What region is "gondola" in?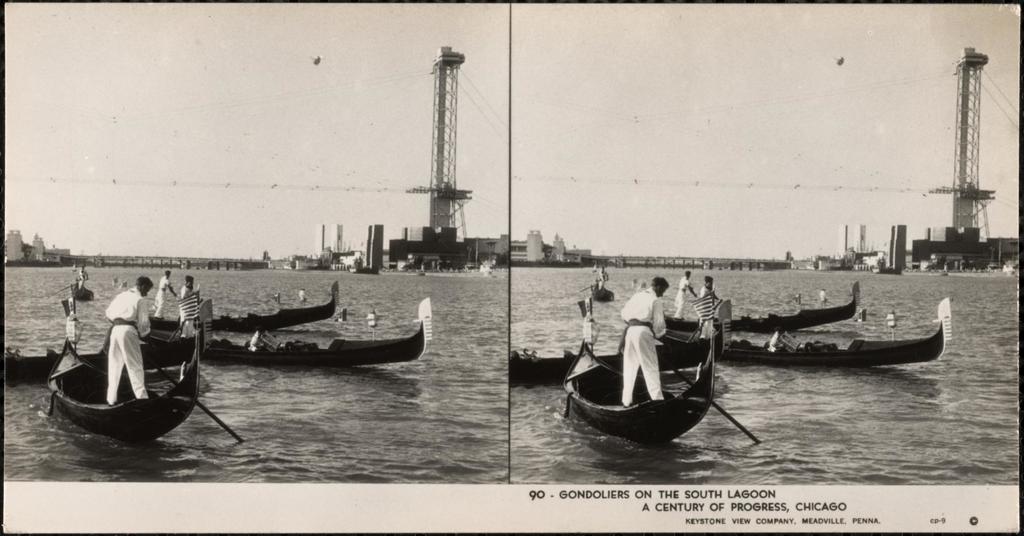
select_region(1, 348, 110, 389).
